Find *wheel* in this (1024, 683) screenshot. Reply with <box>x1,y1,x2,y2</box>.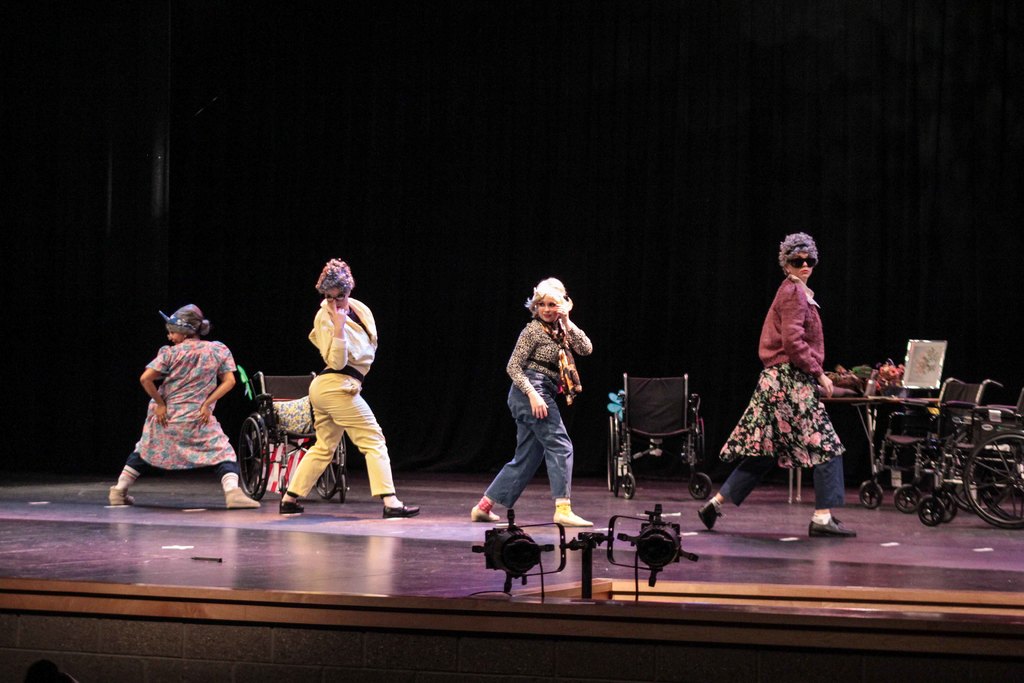
<box>623,472,636,497</box>.
